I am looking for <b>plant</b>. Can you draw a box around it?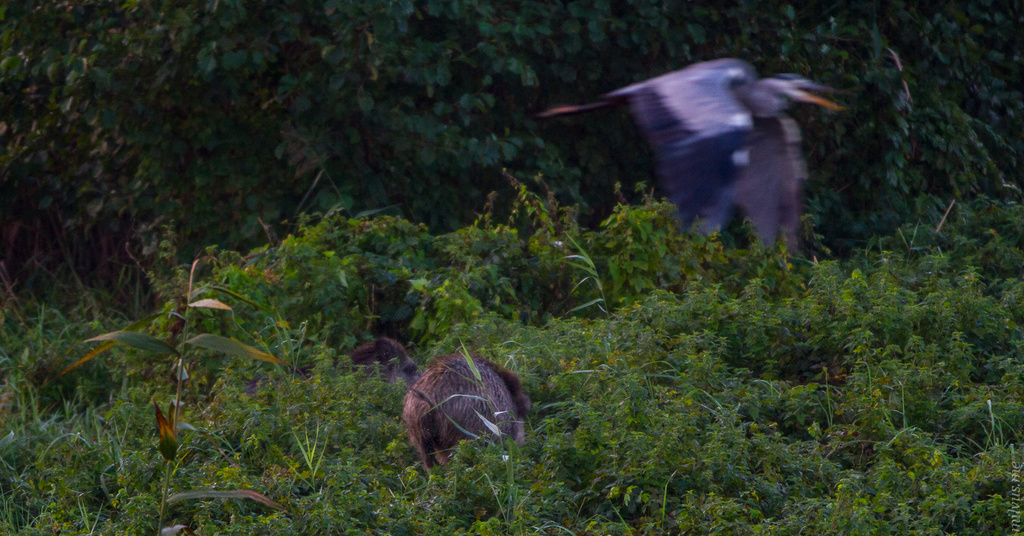
Sure, the bounding box is [61, 255, 306, 535].
